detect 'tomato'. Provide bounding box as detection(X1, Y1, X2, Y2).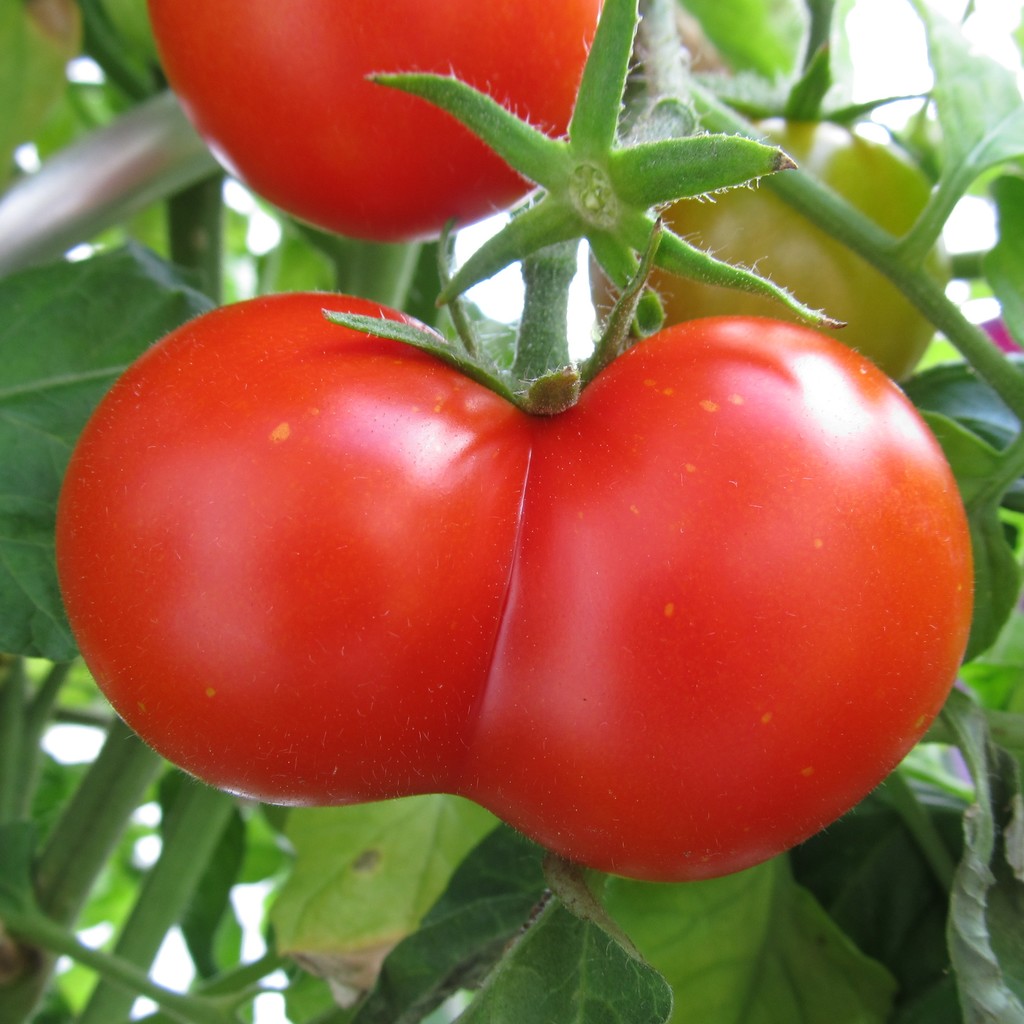
detection(60, 235, 975, 881).
